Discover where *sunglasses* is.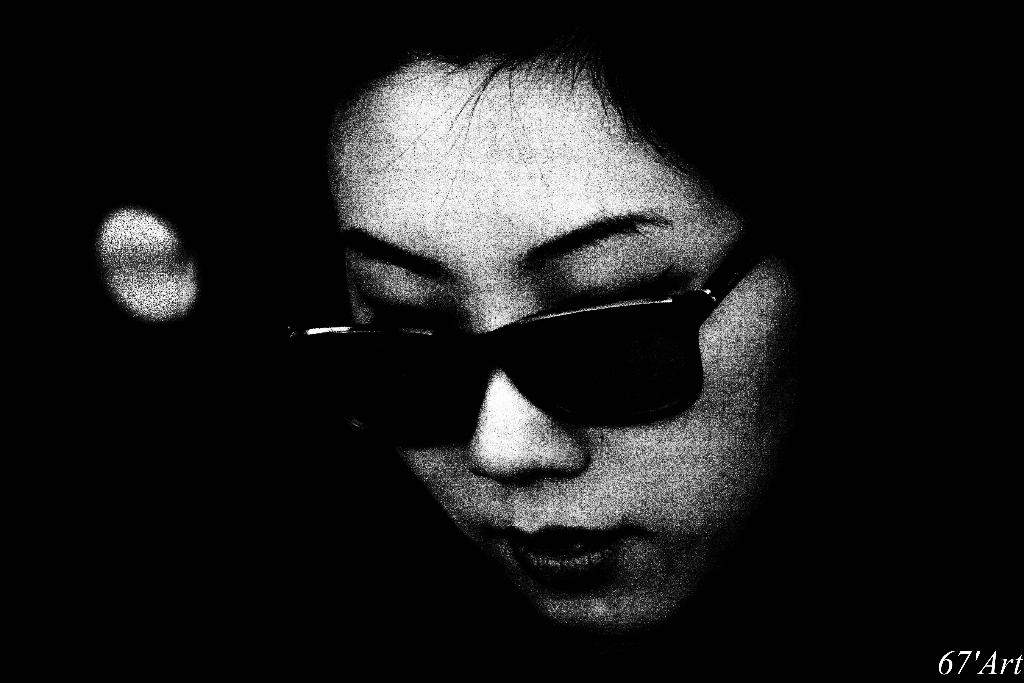
Discovered at detection(291, 235, 764, 456).
